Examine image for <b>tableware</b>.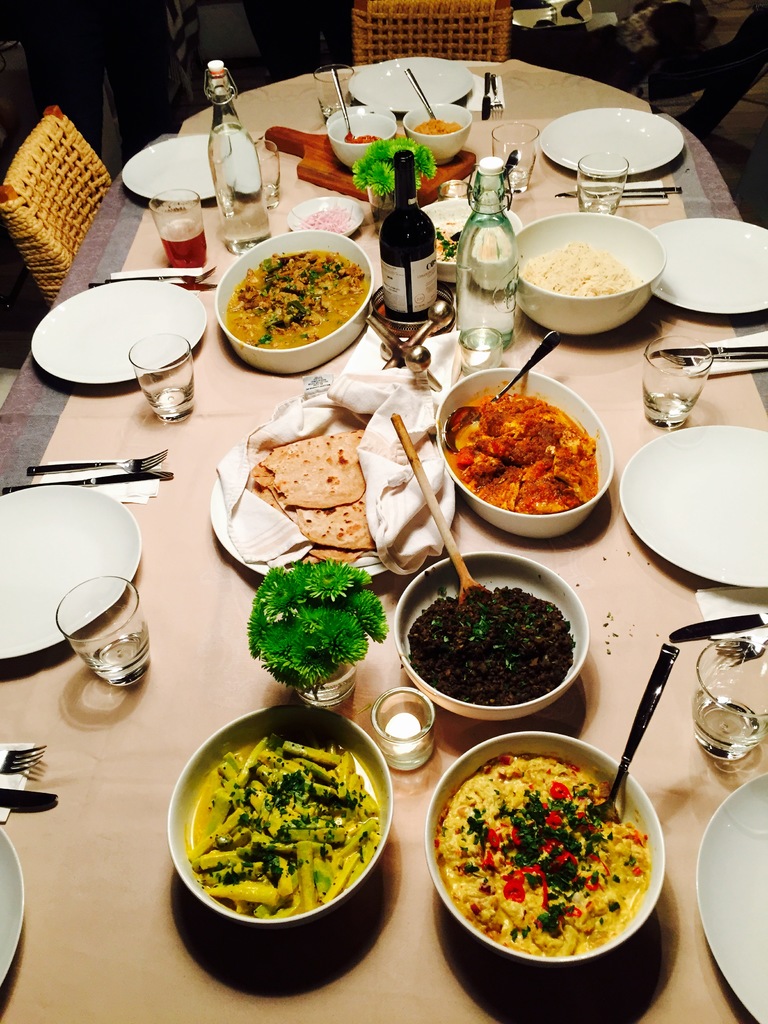
Examination result: [652,216,767,314].
